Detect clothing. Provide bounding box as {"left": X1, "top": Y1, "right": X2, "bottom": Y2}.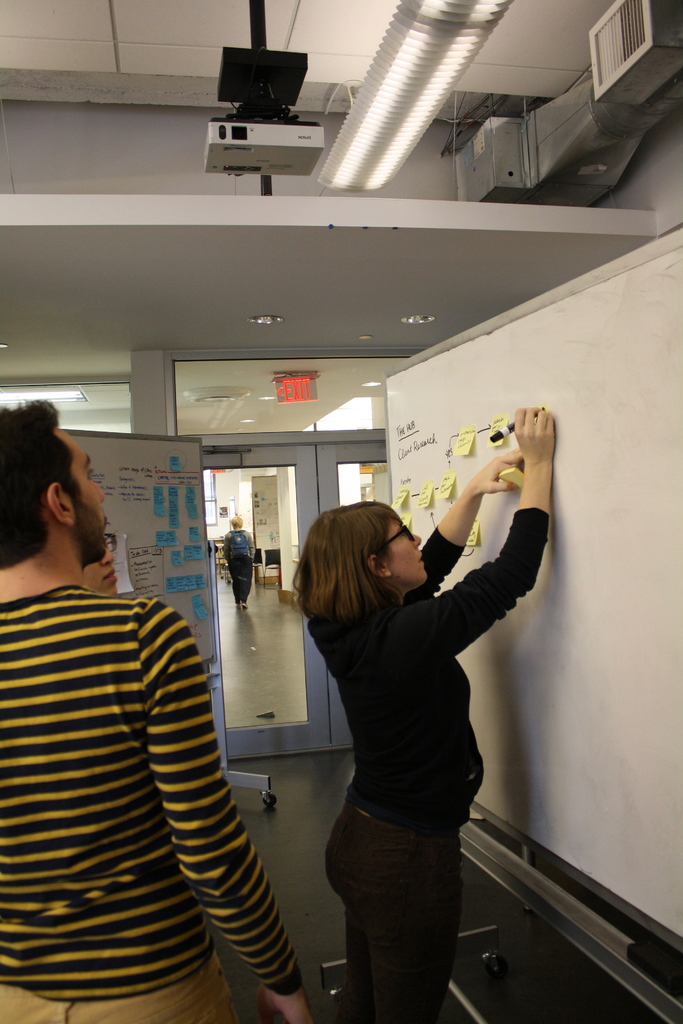
{"left": 0, "top": 585, "right": 299, "bottom": 1023}.
